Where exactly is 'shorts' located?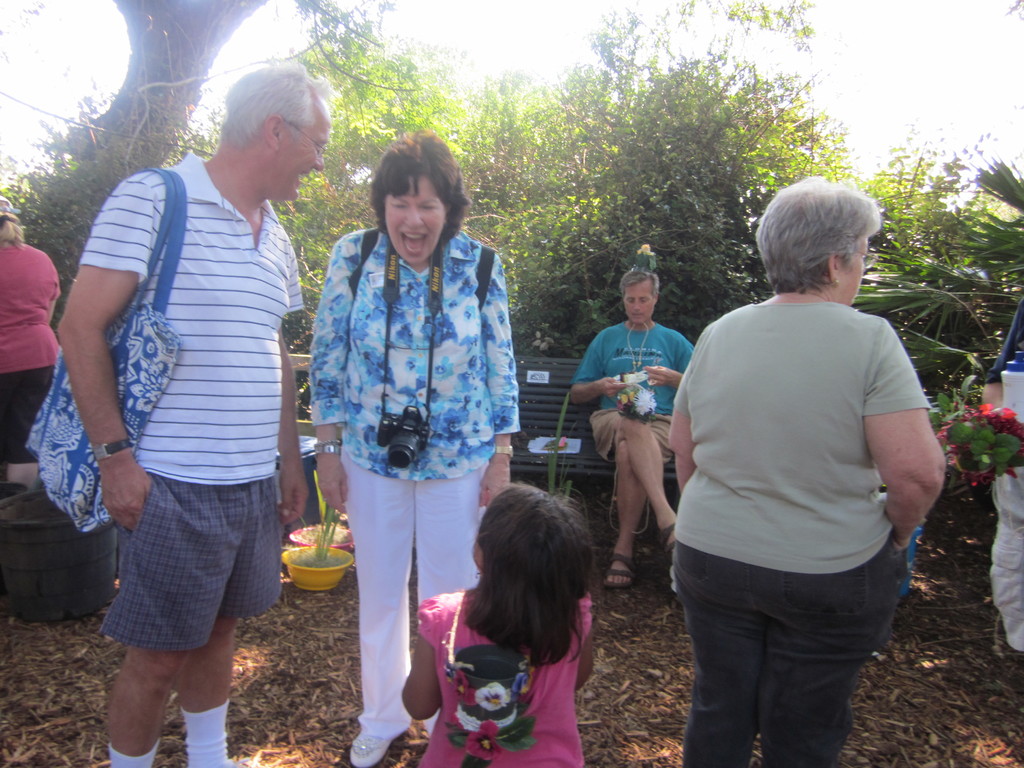
Its bounding box is Rect(588, 410, 673, 463).
